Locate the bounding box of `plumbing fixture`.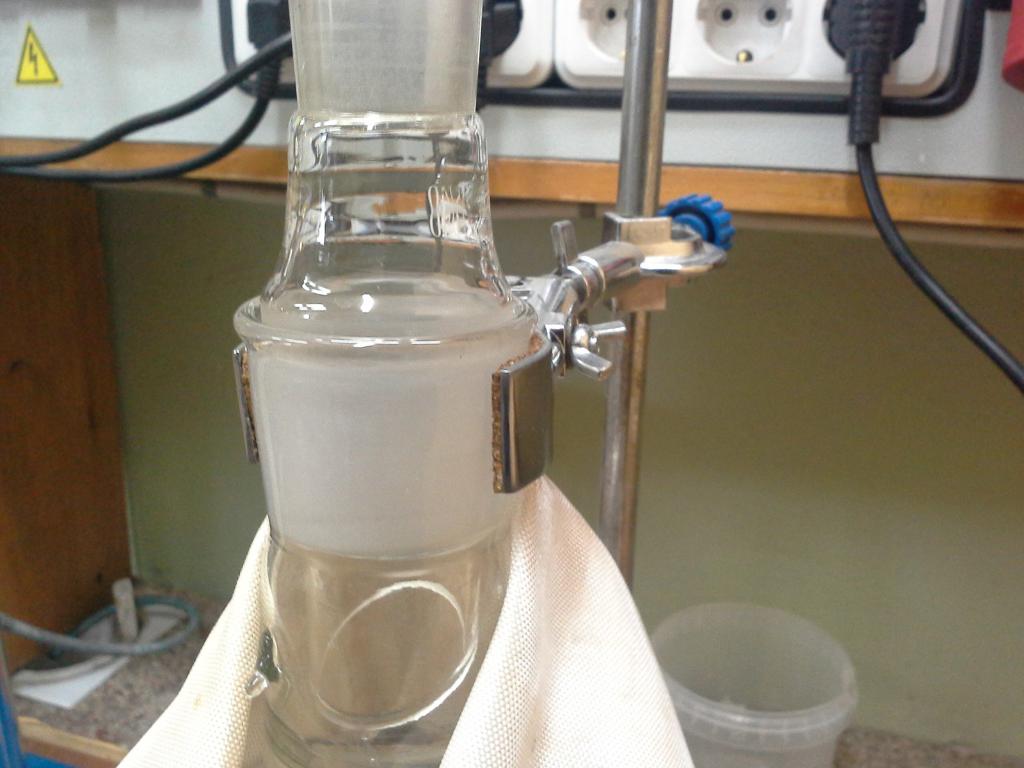
Bounding box: 478 213 736 374.
